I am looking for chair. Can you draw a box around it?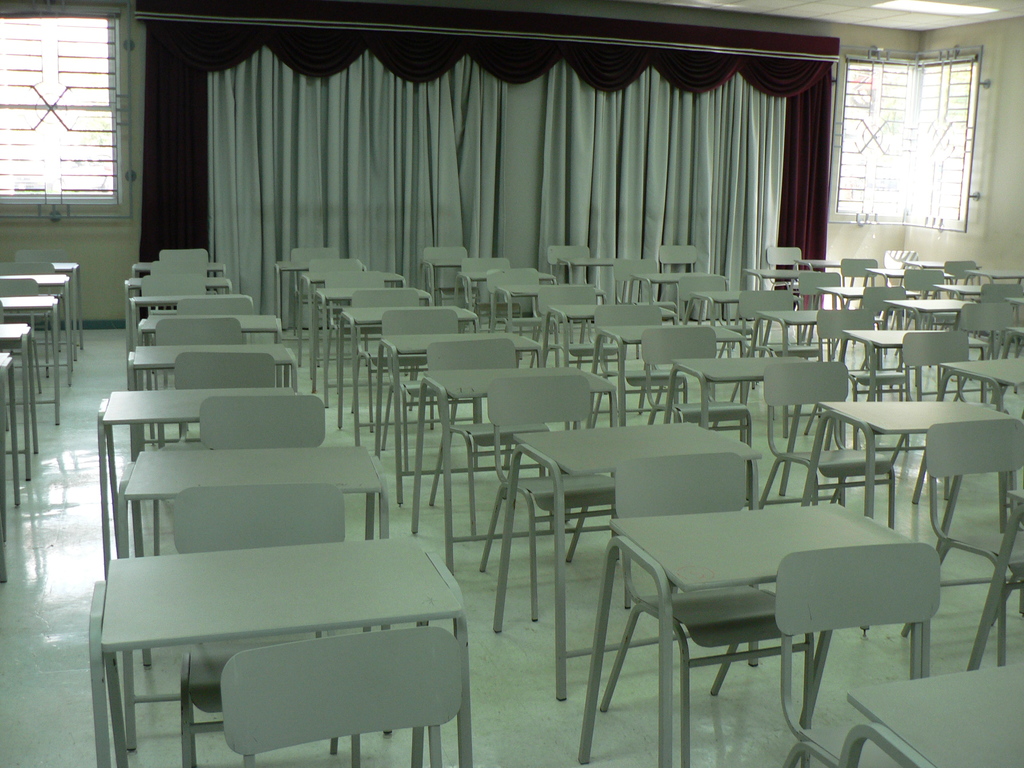
Sure, the bounding box is [x1=428, y1=333, x2=554, y2=506].
